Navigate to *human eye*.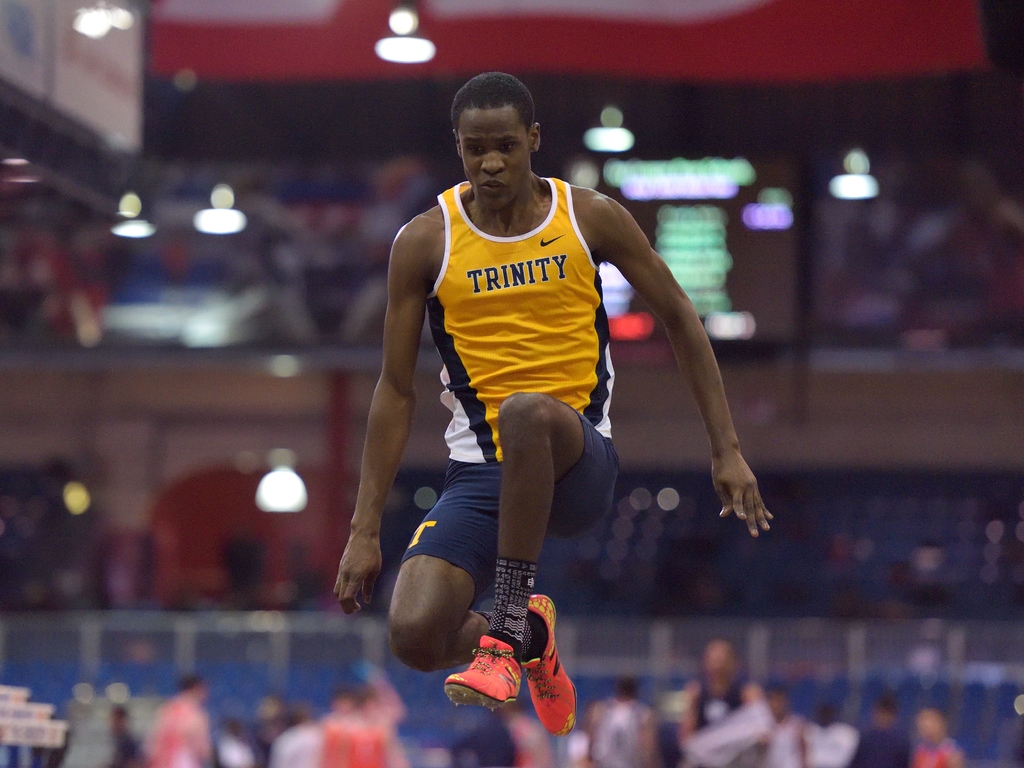
Navigation target: 469,138,484,156.
